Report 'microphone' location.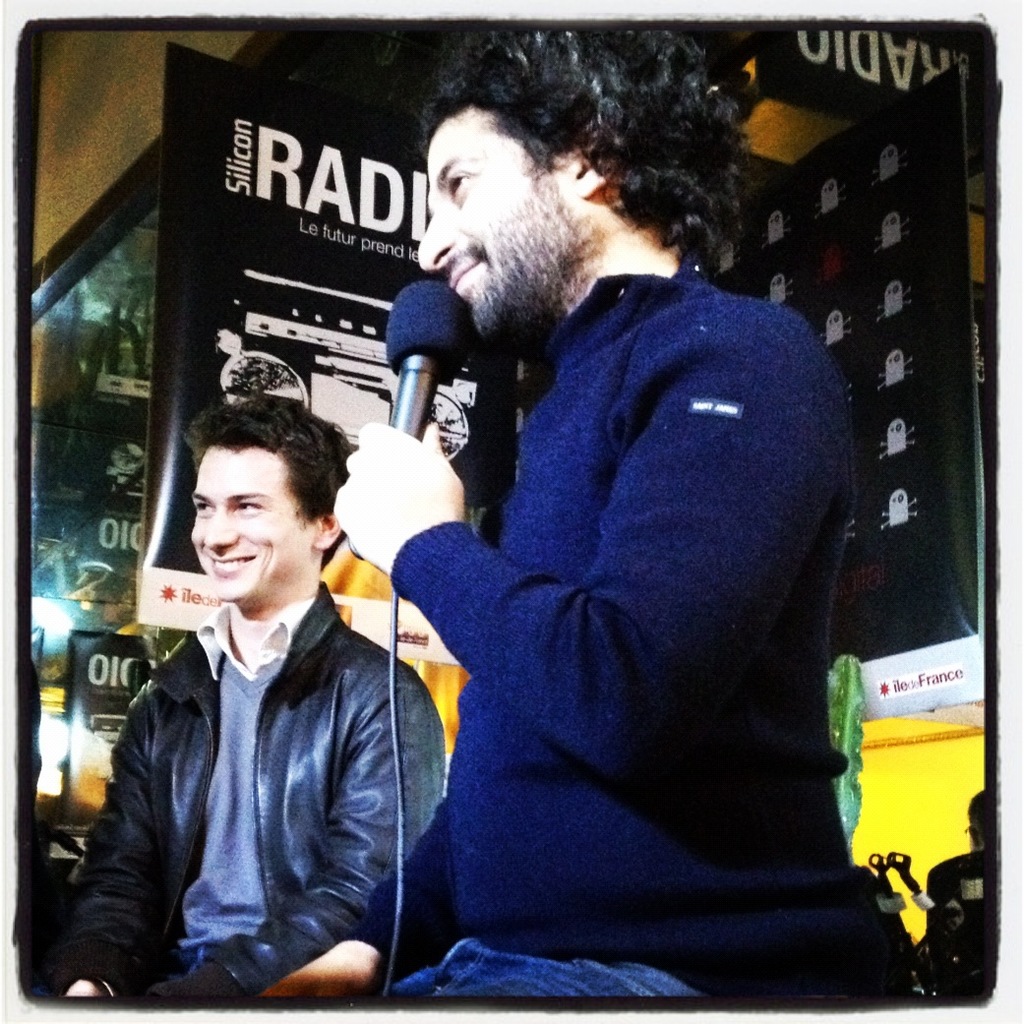
Report: 387,293,484,456.
